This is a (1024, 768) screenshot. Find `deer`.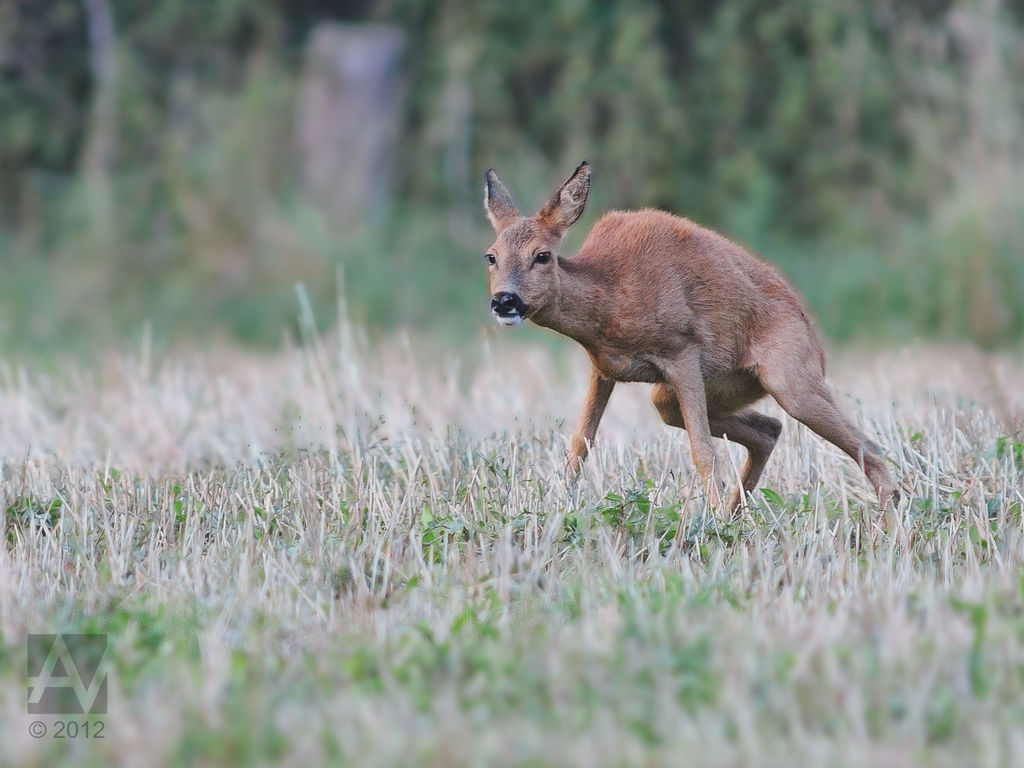
Bounding box: <region>487, 166, 916, 567</region>.
